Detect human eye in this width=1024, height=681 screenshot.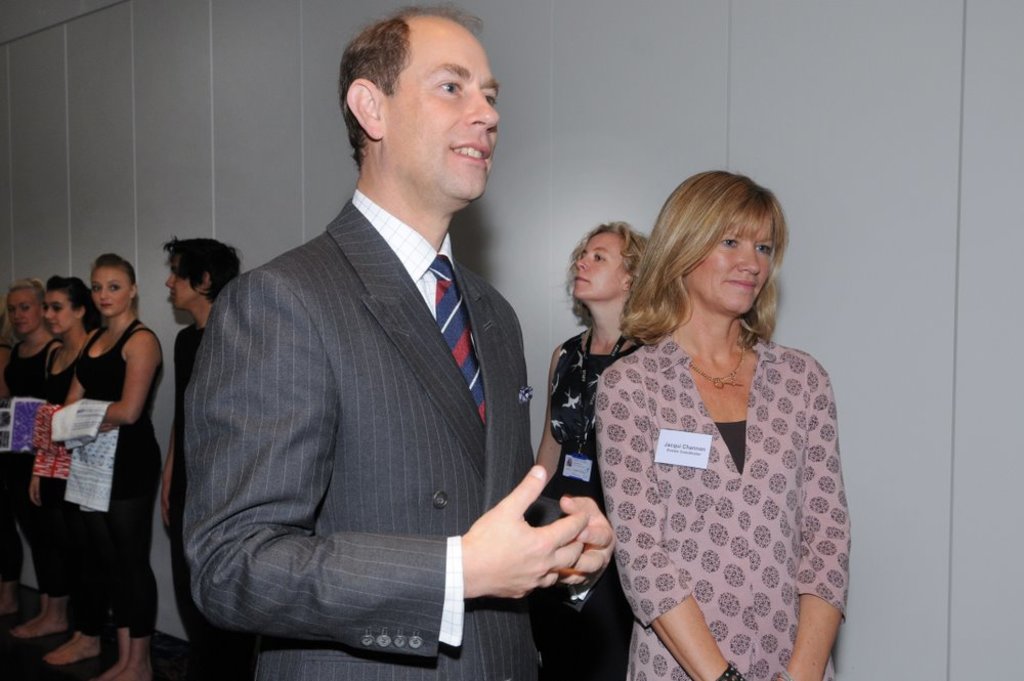
Detection: [754, 244, 771, 256].
